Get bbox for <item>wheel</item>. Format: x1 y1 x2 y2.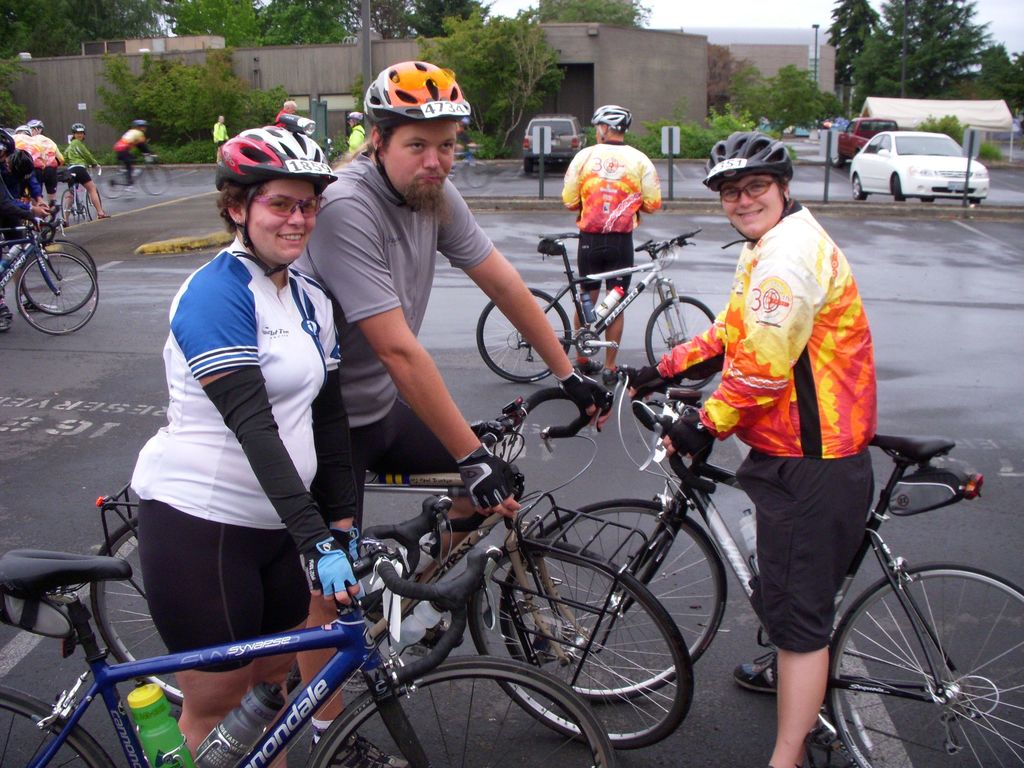
522 159 537 173.
